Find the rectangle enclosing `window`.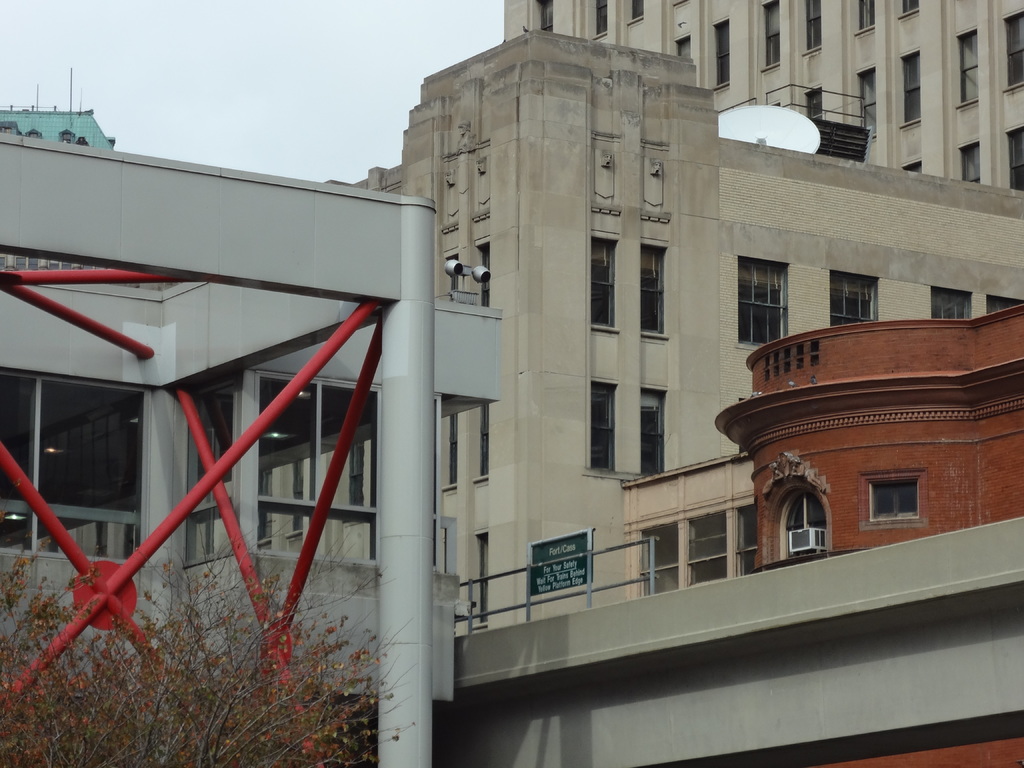
294 462 303 528.
